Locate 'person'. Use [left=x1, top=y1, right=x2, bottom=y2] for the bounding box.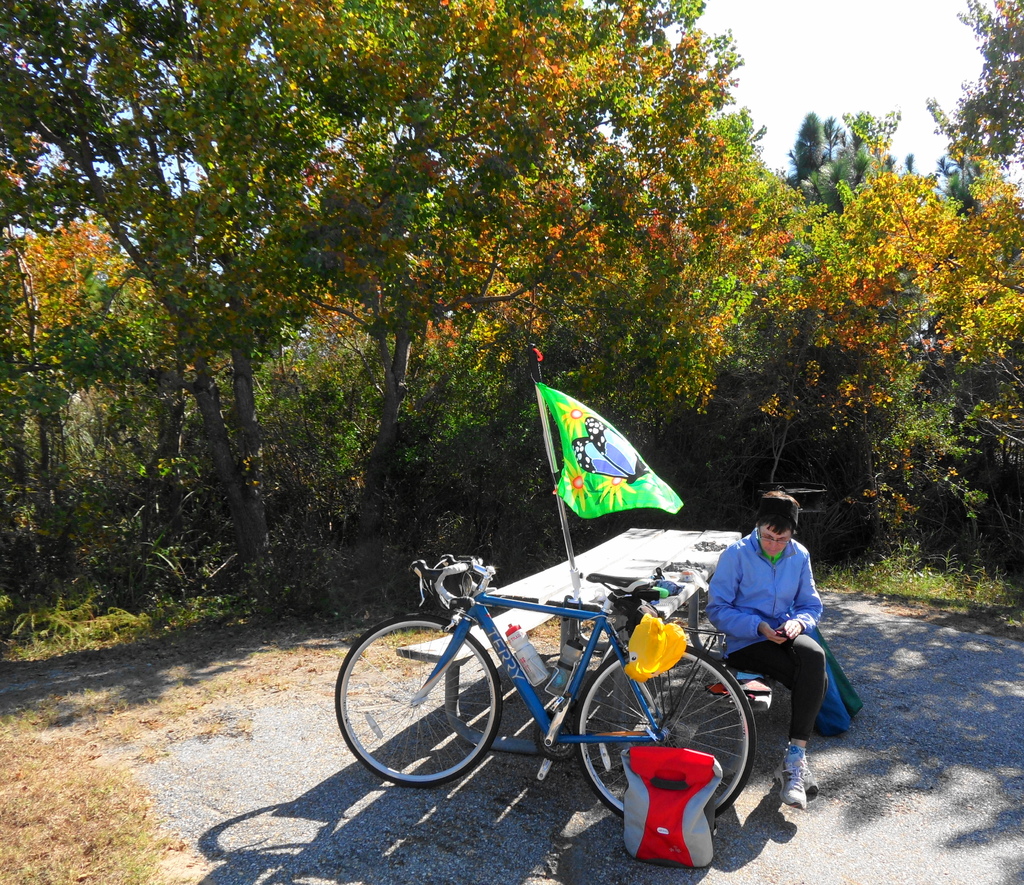
[left=716, top=493, right=838, bottom=778].
